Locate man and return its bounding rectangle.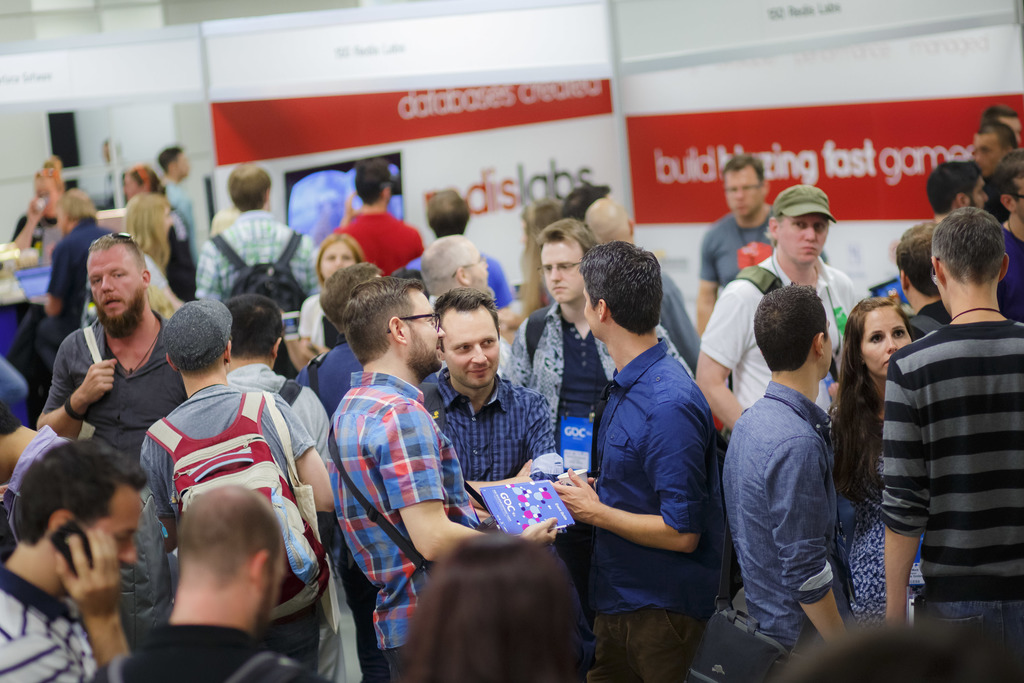
557/229/737/682.
